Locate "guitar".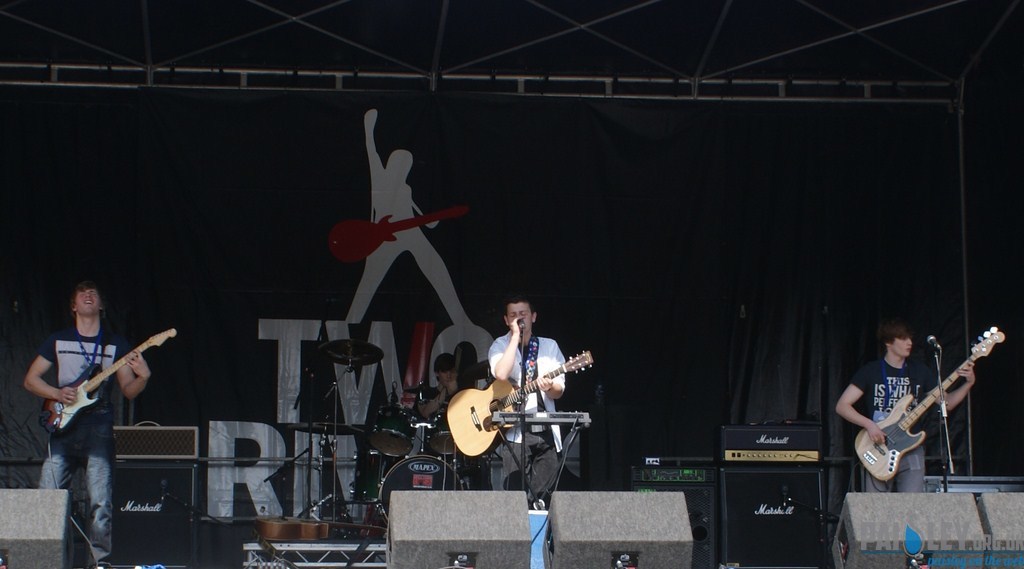
Bounding box: 450, 355, 584, 468.
